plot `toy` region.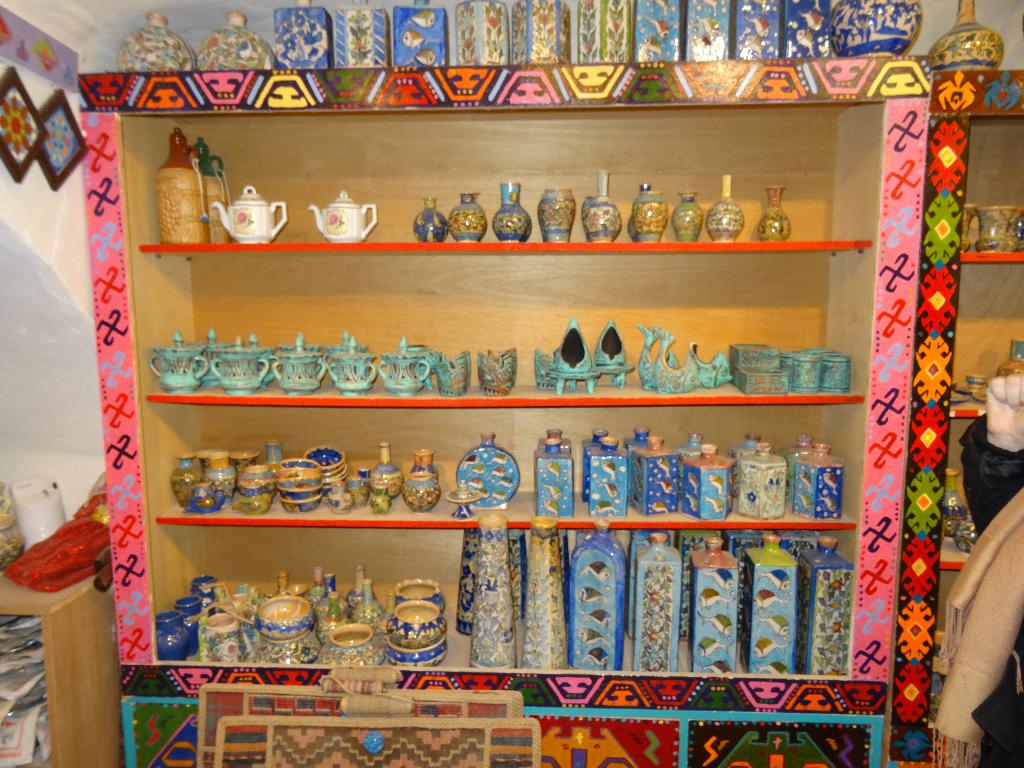
Plotted at 368,440,404,499.
